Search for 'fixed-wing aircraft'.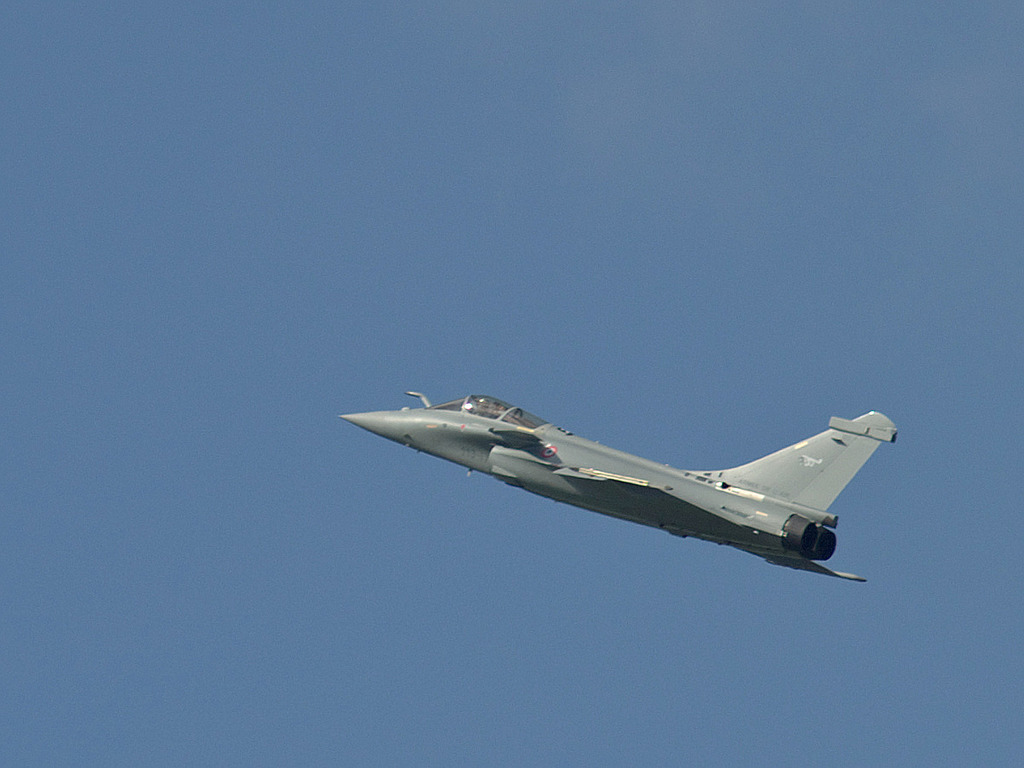
Found at box=[337, 394, 899, 585].
